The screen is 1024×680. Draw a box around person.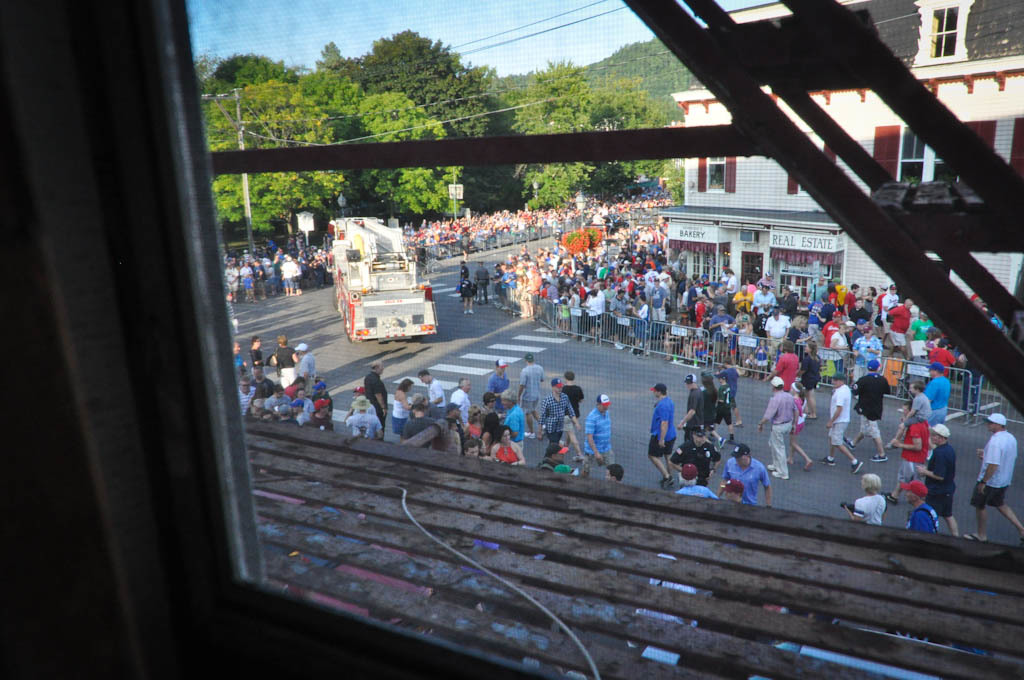
231/332/340/438.
